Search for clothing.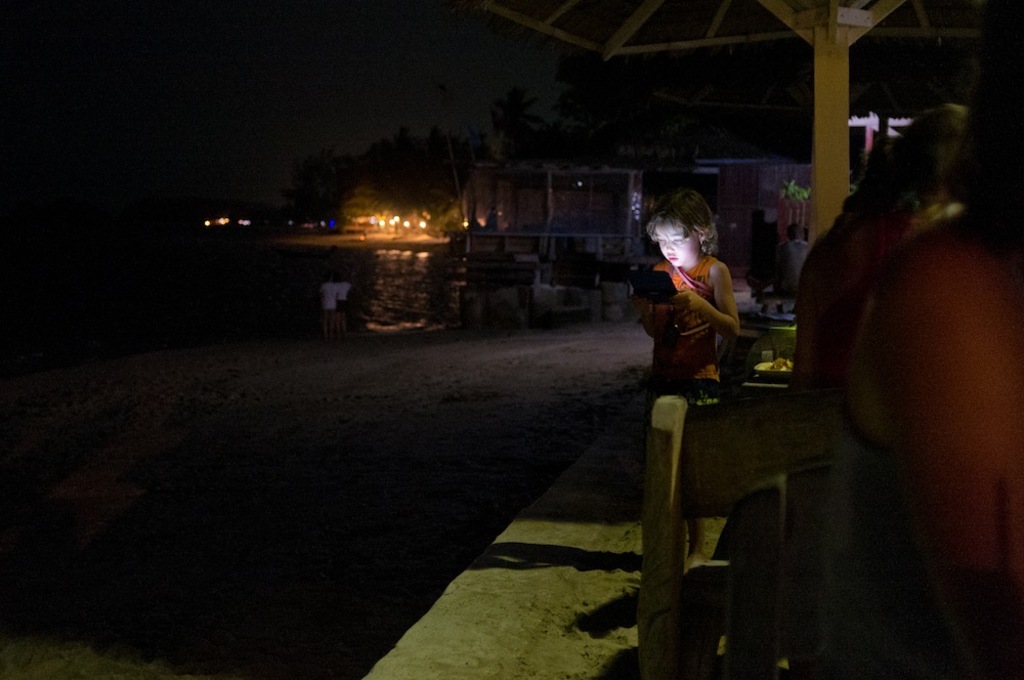
Found at 649 224 759 405.
